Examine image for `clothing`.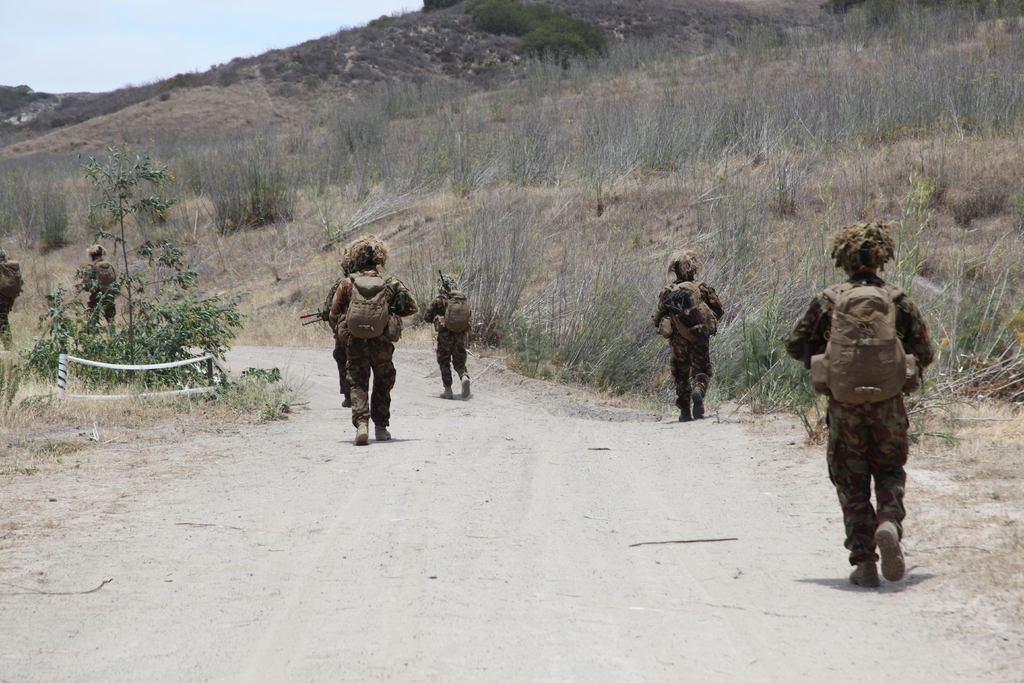
Examination result: region(653, 281, 723, 408).
